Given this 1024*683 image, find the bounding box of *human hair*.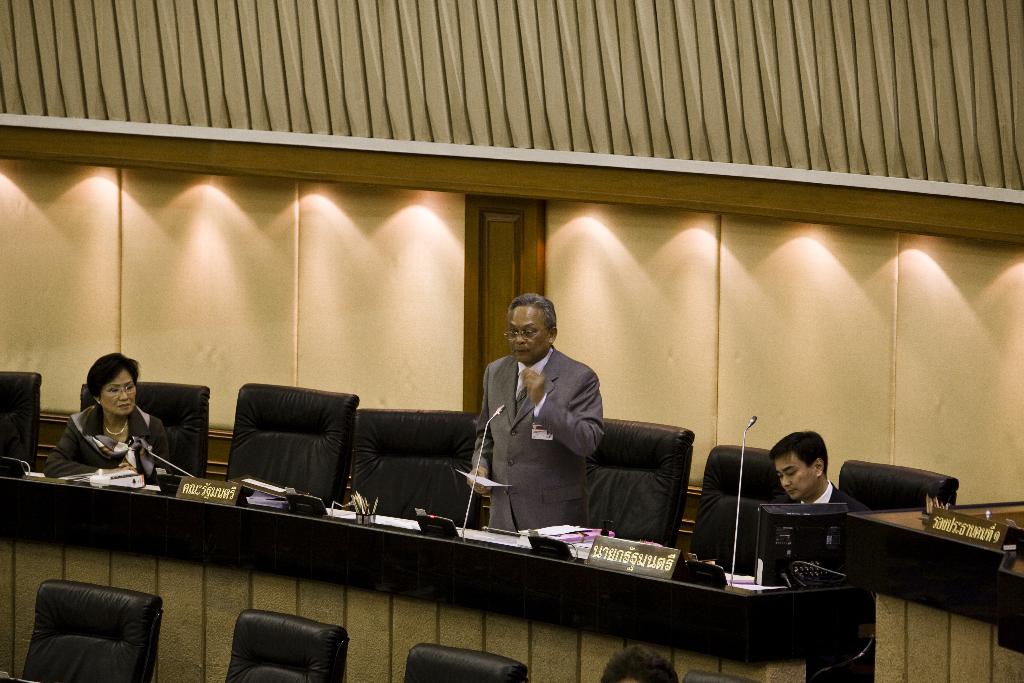
(85,352,139,411).
